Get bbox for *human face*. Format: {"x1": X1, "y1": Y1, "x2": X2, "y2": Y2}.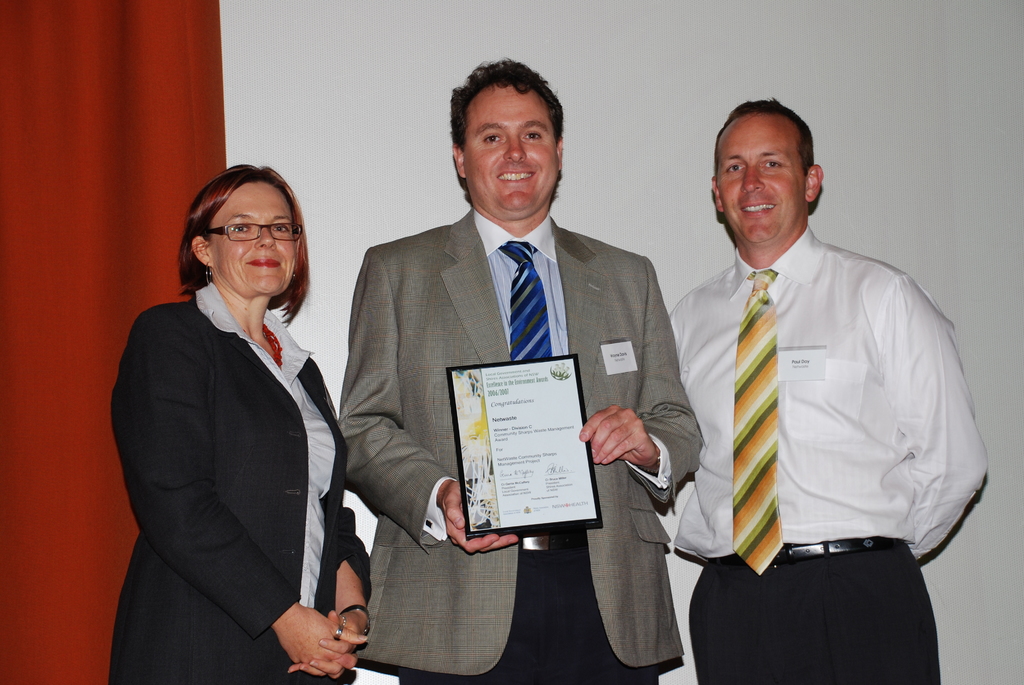
{"x1": 465, "y1": 85, "x2": 559, "y2": 211}.
